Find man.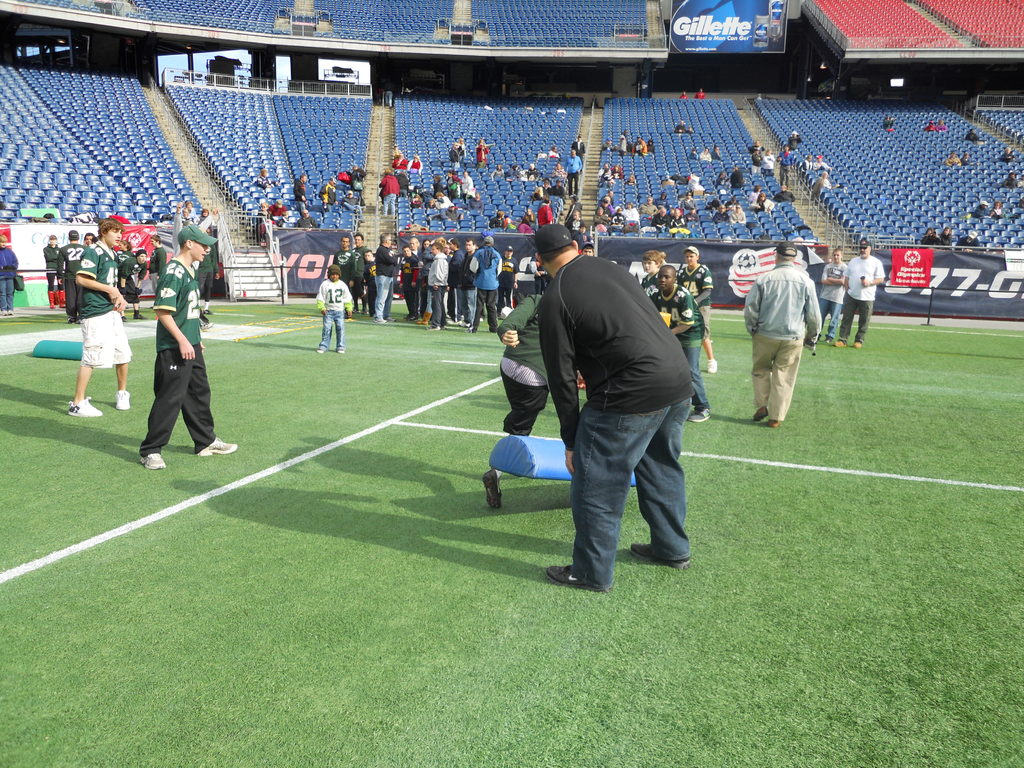
566,193,582,223.
